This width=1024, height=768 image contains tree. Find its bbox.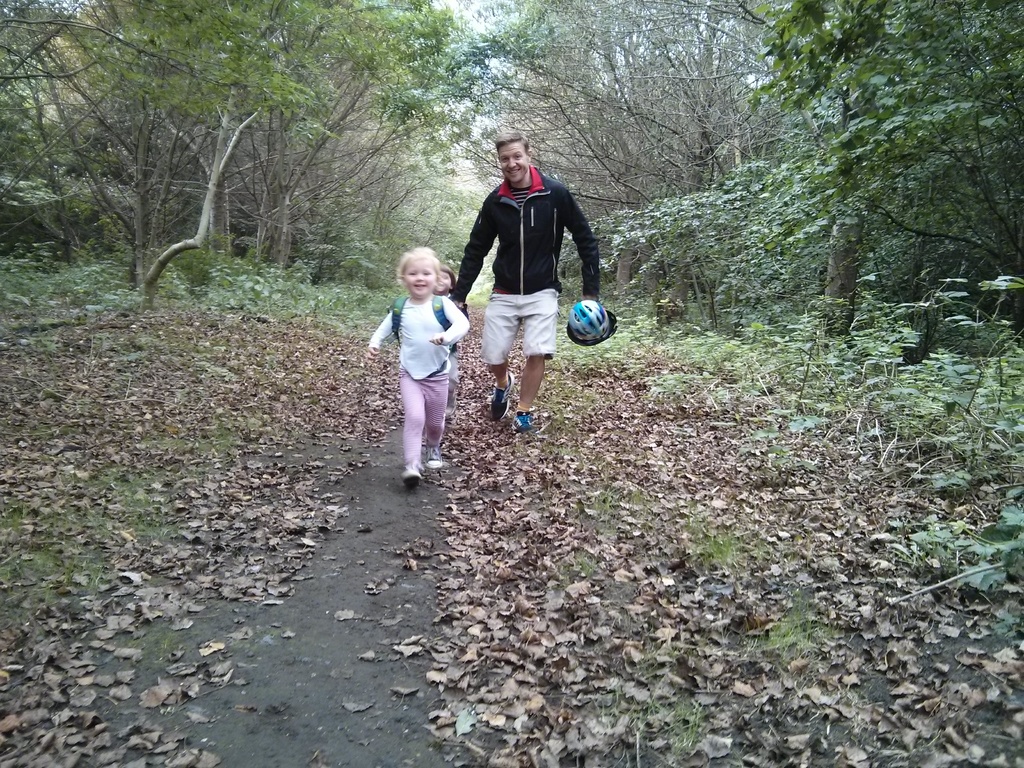
BBox(371, 0, 600, 293).
